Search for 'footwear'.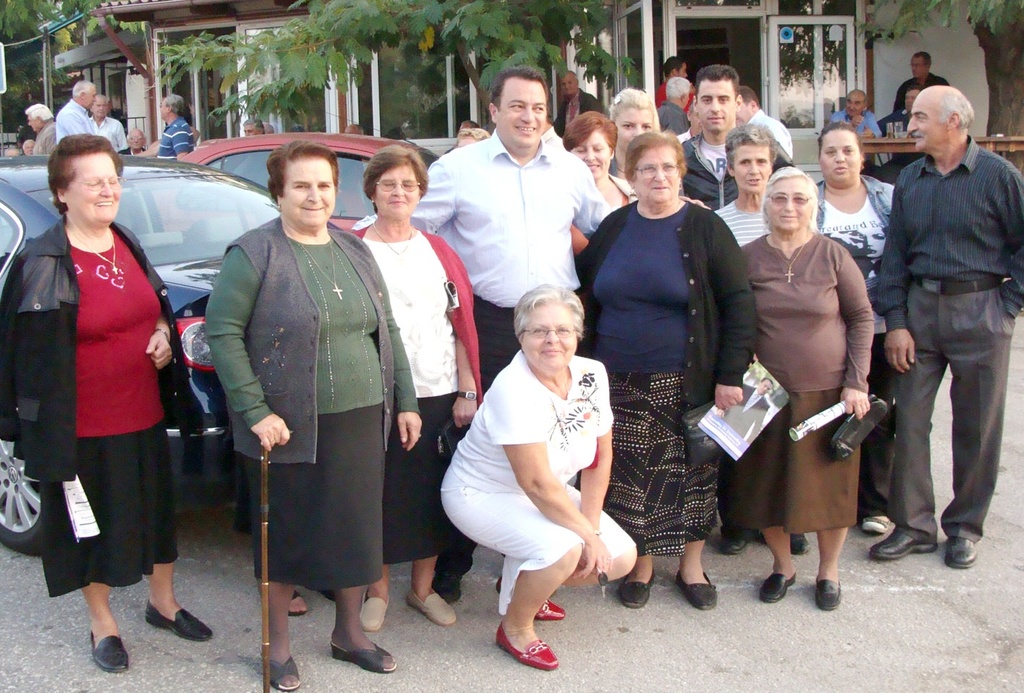
Found at 267:647:304:692.
